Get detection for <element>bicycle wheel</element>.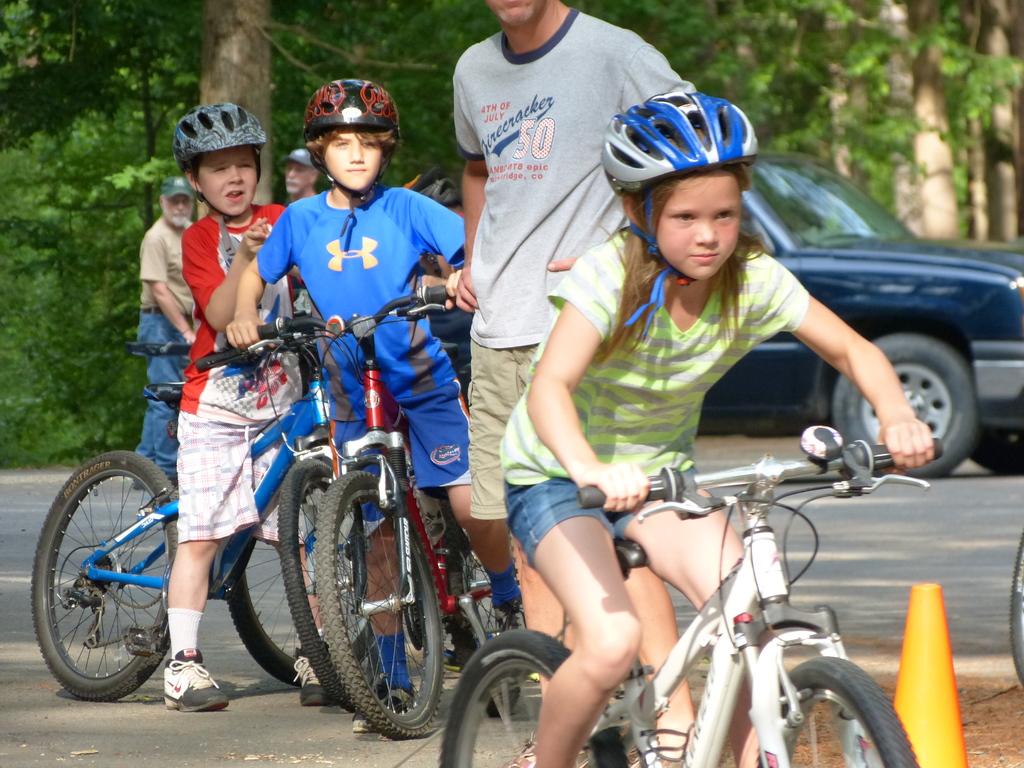
Detection: crop(271, 455, 391, 712).
